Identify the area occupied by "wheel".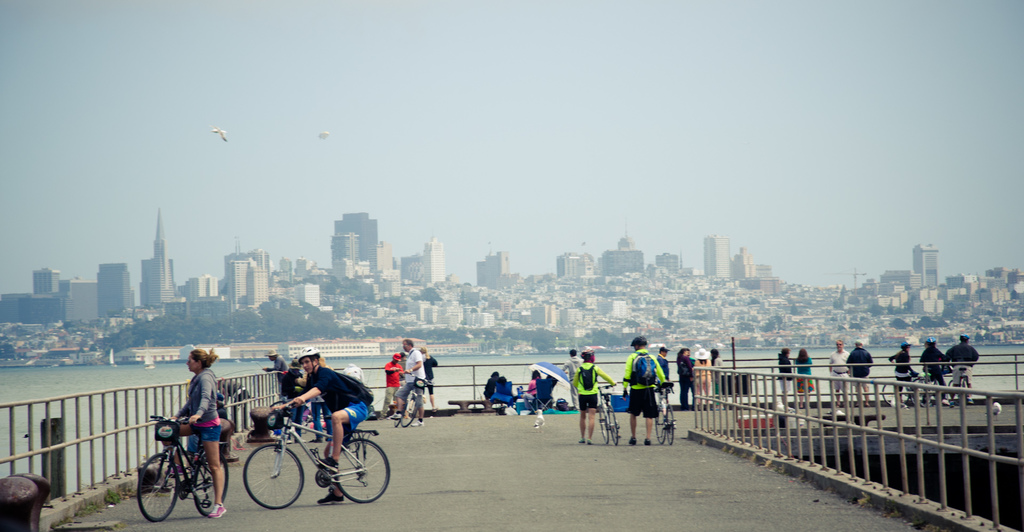
Area: left=240, top=442, right=306, bottom=509.
